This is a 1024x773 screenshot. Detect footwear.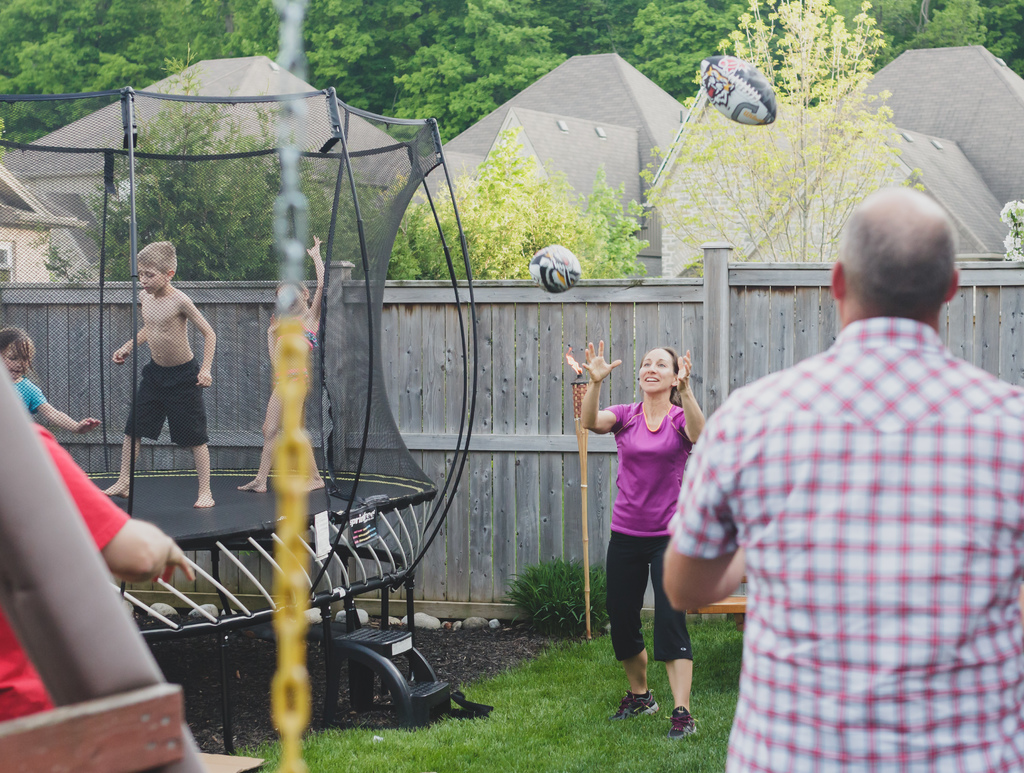
bbox(666, 706, 705, 743).
